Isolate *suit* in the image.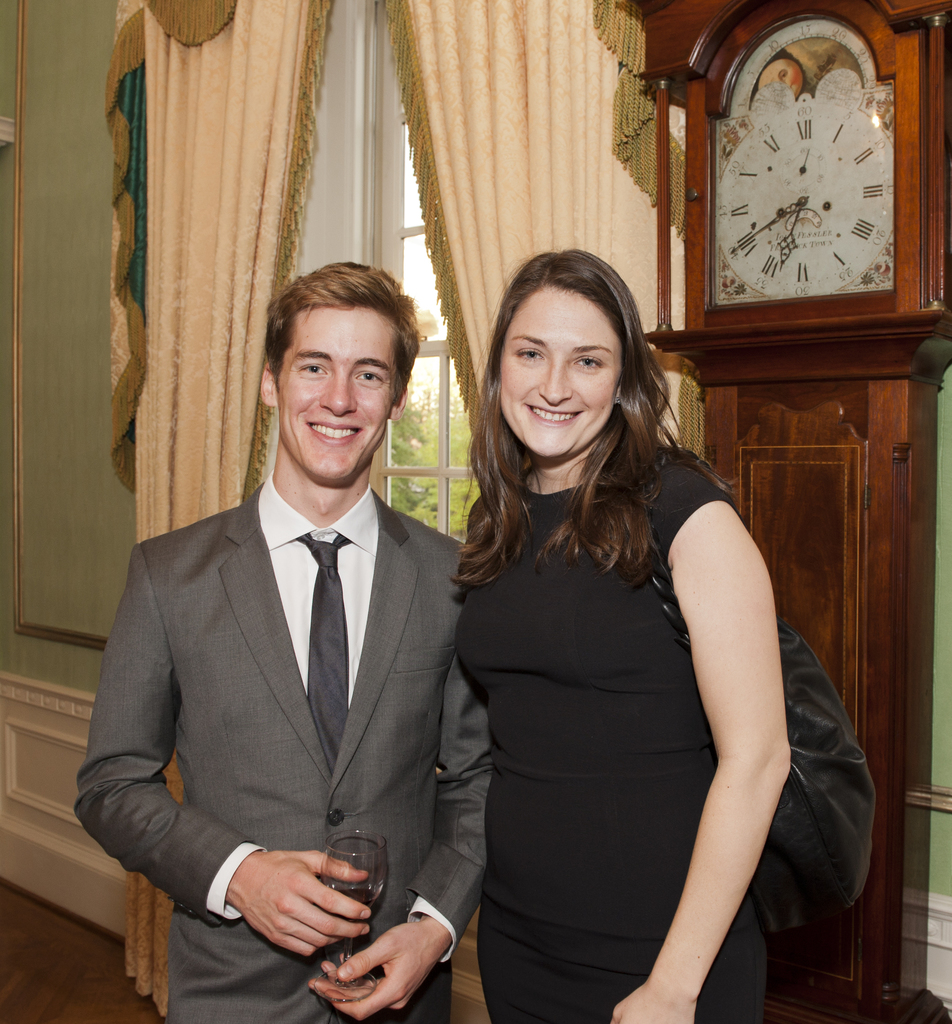
Isolated region: rect(75, 459, 491, 1023).
